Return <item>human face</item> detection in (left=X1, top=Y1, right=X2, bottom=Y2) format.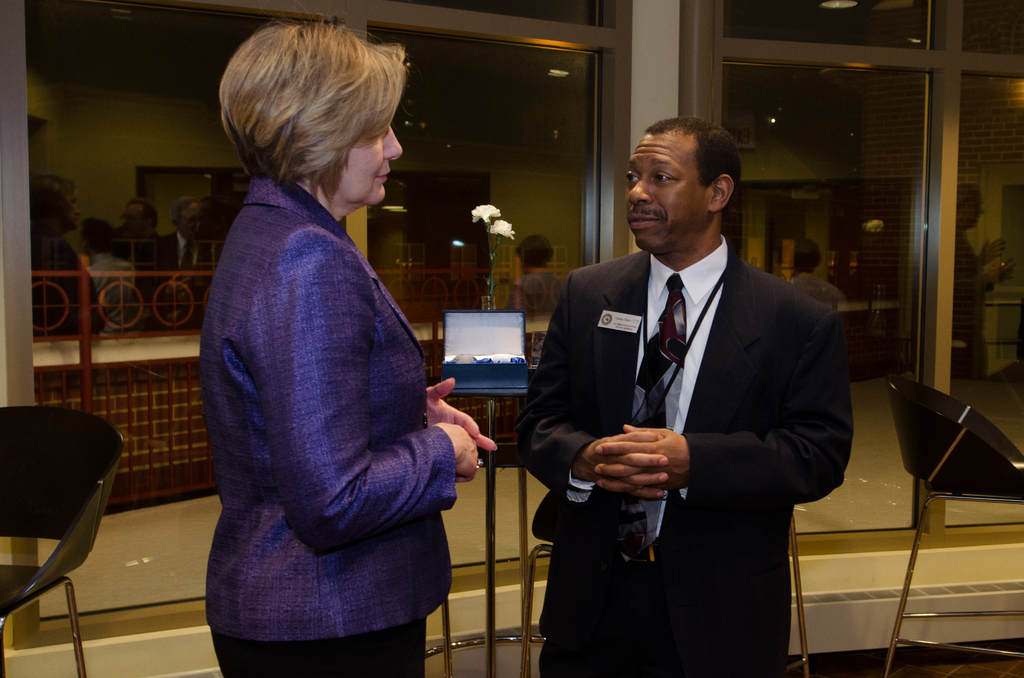
(left=64, top=193, right=80, bottom=230).
